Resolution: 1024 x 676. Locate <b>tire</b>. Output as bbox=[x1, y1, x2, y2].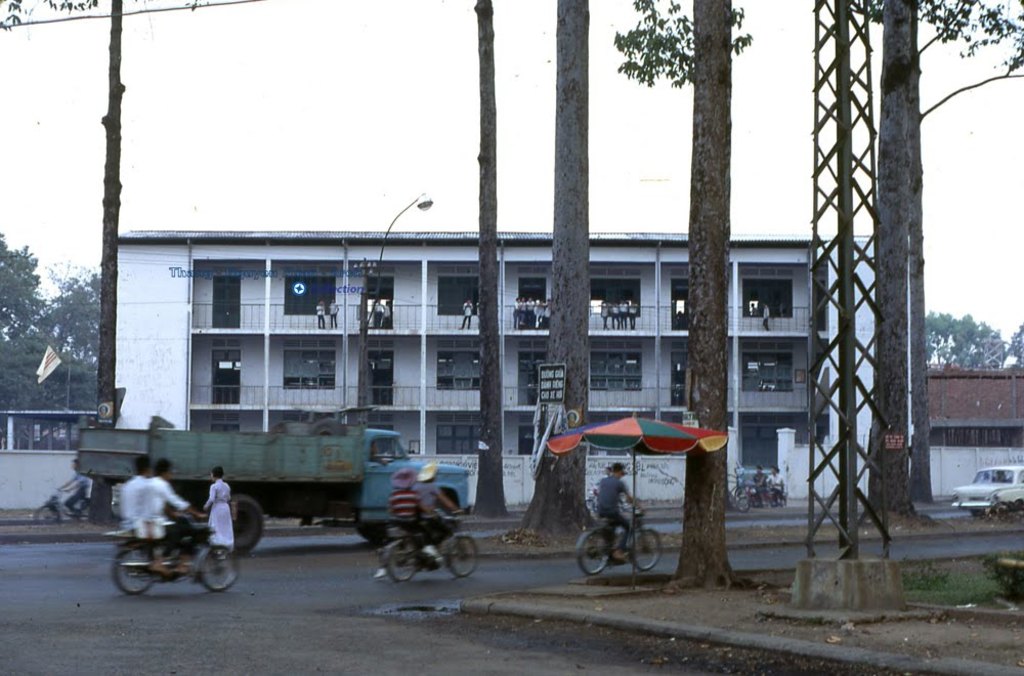
bbox=[356, 520, 392, 544].
